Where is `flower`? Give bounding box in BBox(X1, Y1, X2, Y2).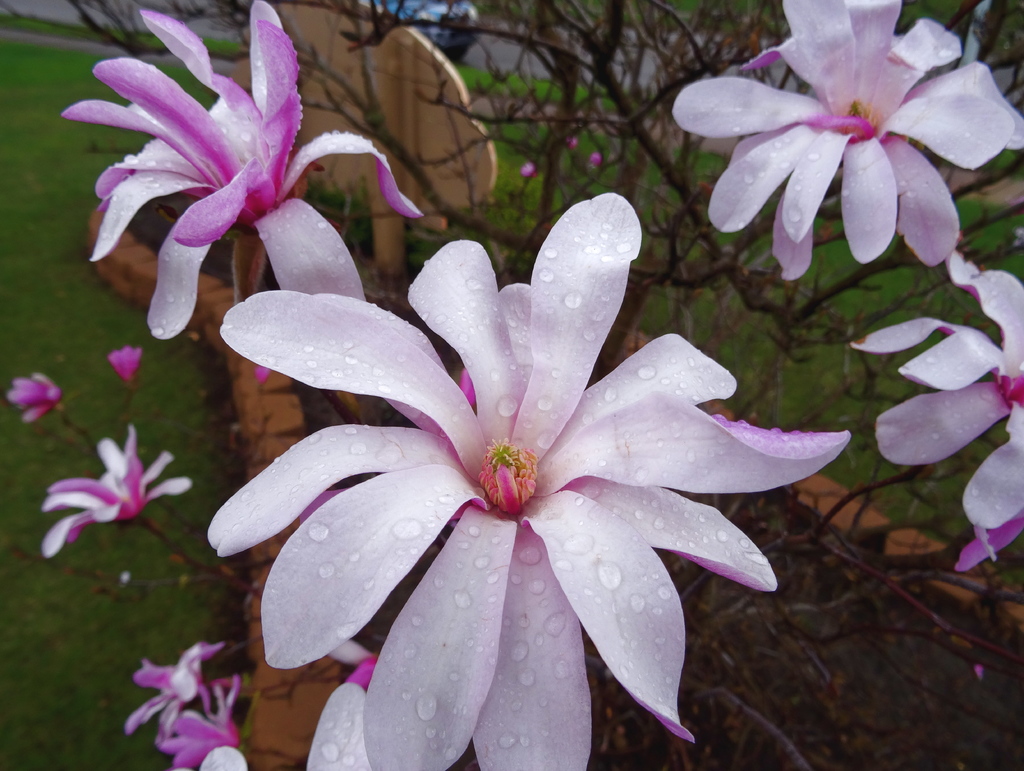
BBox(672, 1, 1023, 282).
